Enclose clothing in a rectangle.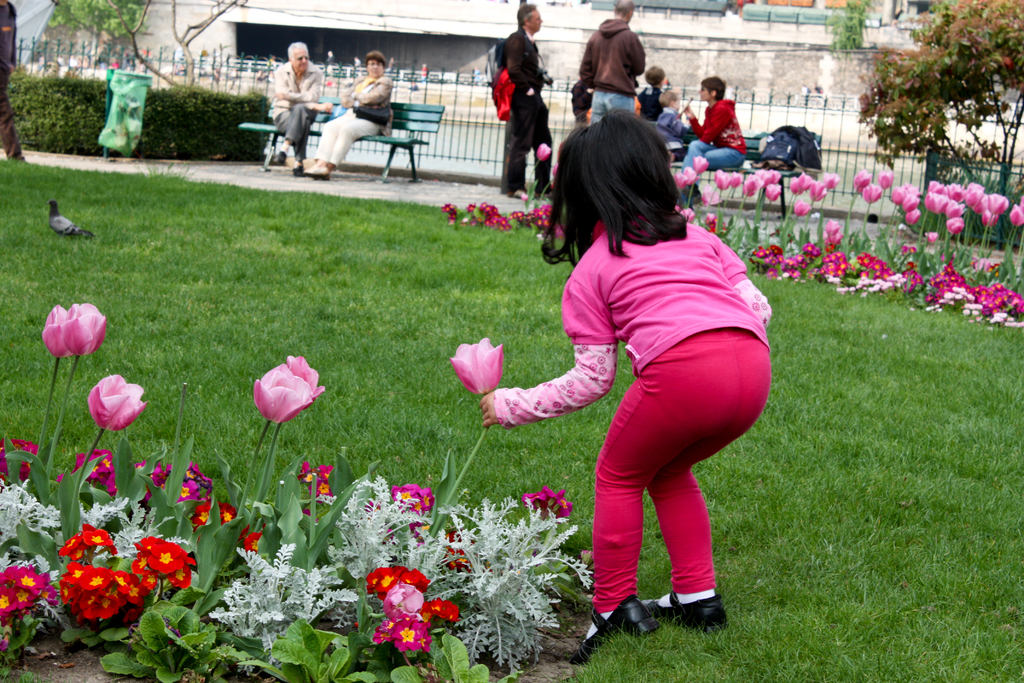
rect(657, 106, 686, 161).
